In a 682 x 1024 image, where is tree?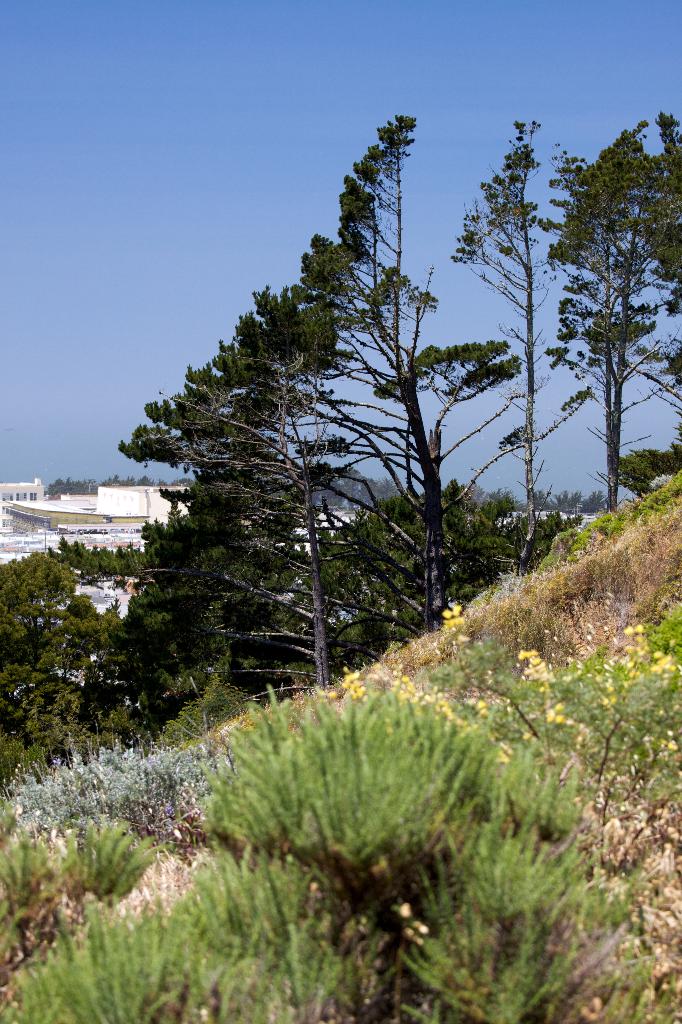
region(41, 479, 104, 498).
